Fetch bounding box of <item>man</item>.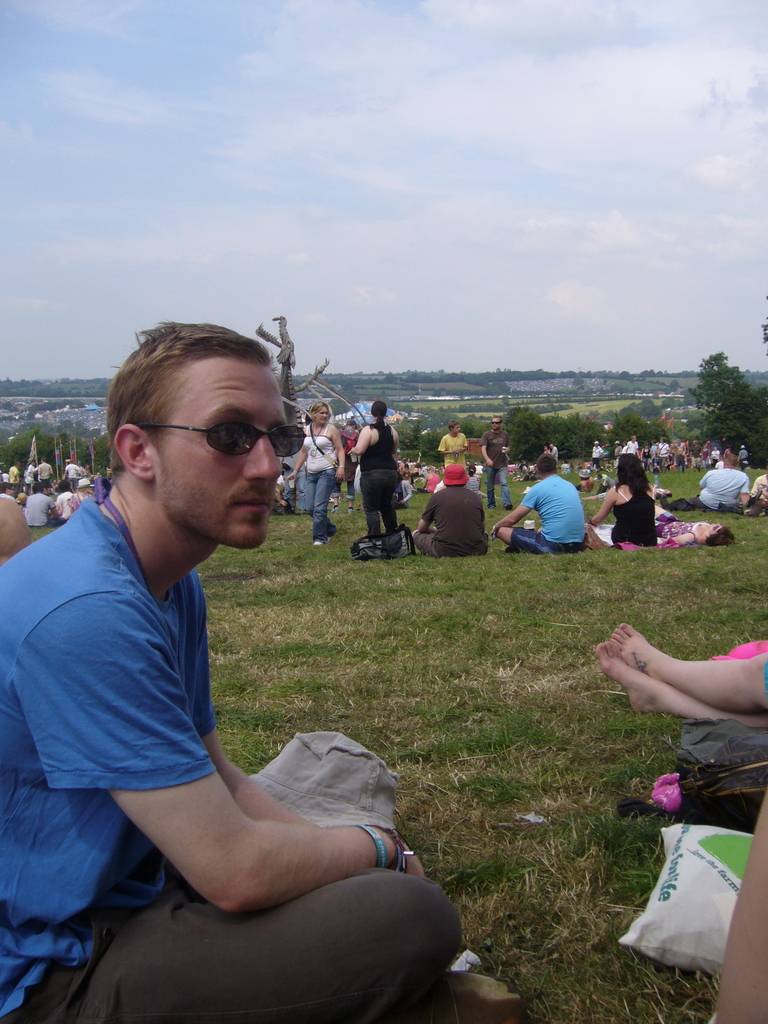
Bbox: Rect(11, 308, 452, 1002).
